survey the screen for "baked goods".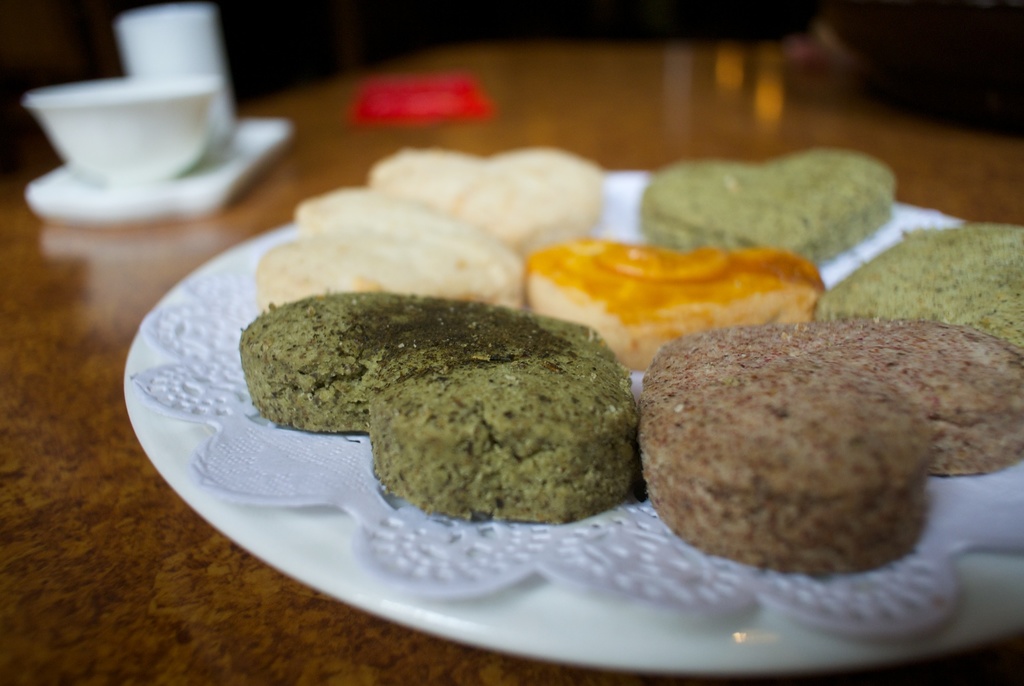
Survey found: crop(637, 322, 1023, 573).
